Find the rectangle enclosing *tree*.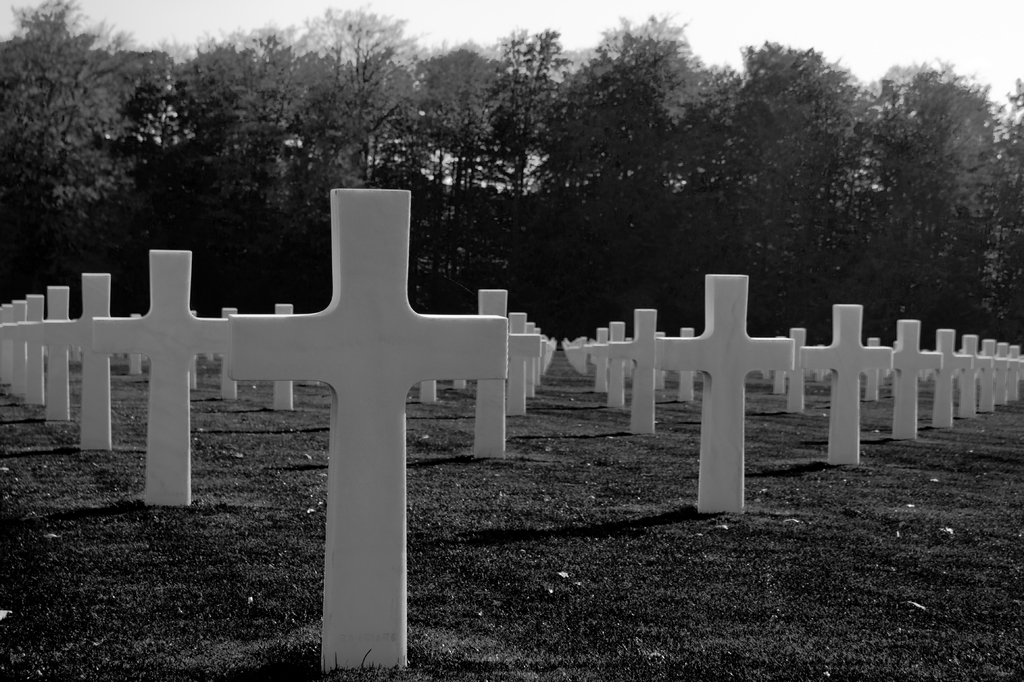
crop(845, 70, 1018, 336).
